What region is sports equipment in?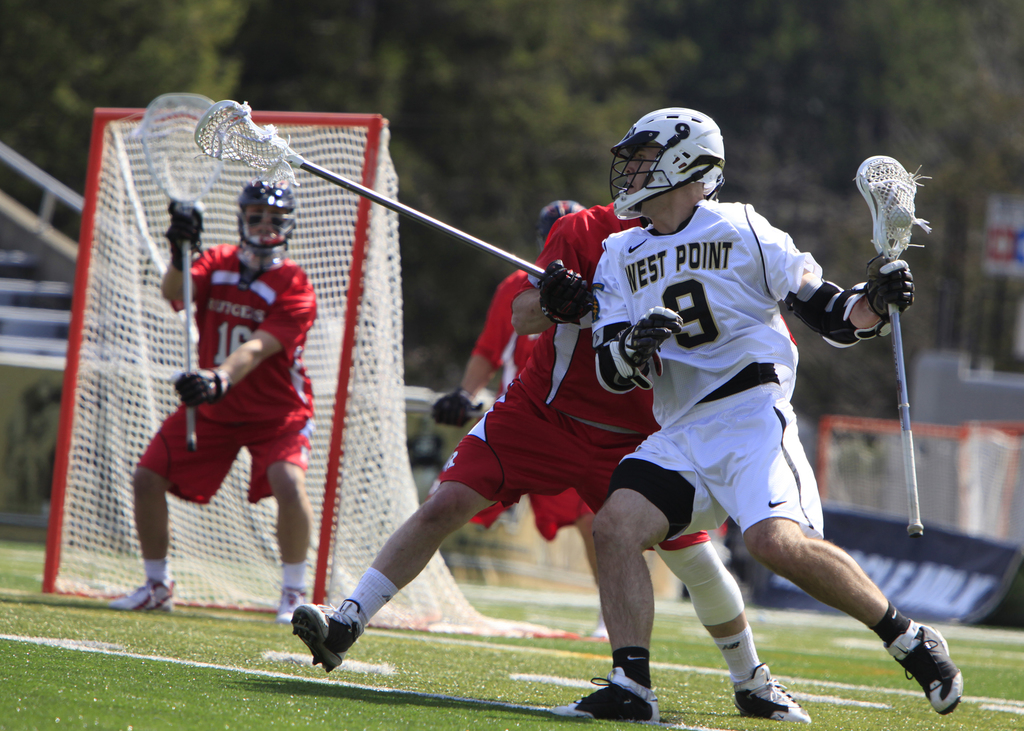
[left=109, top=572, right=175, bottom=616].
